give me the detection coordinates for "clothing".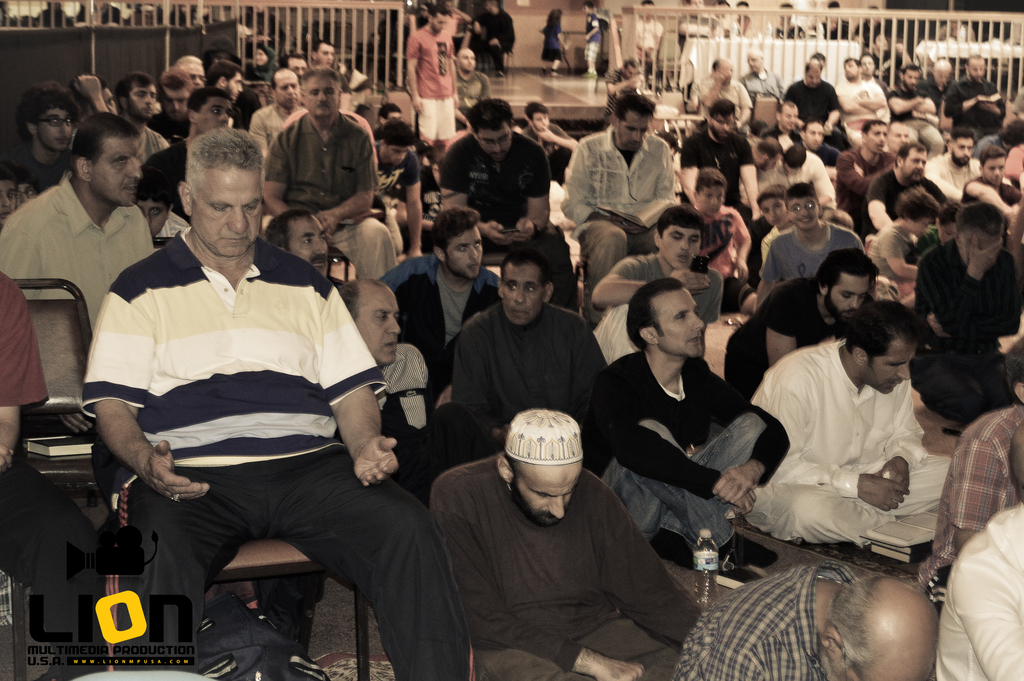
detection(256, 110, 403, 293).
